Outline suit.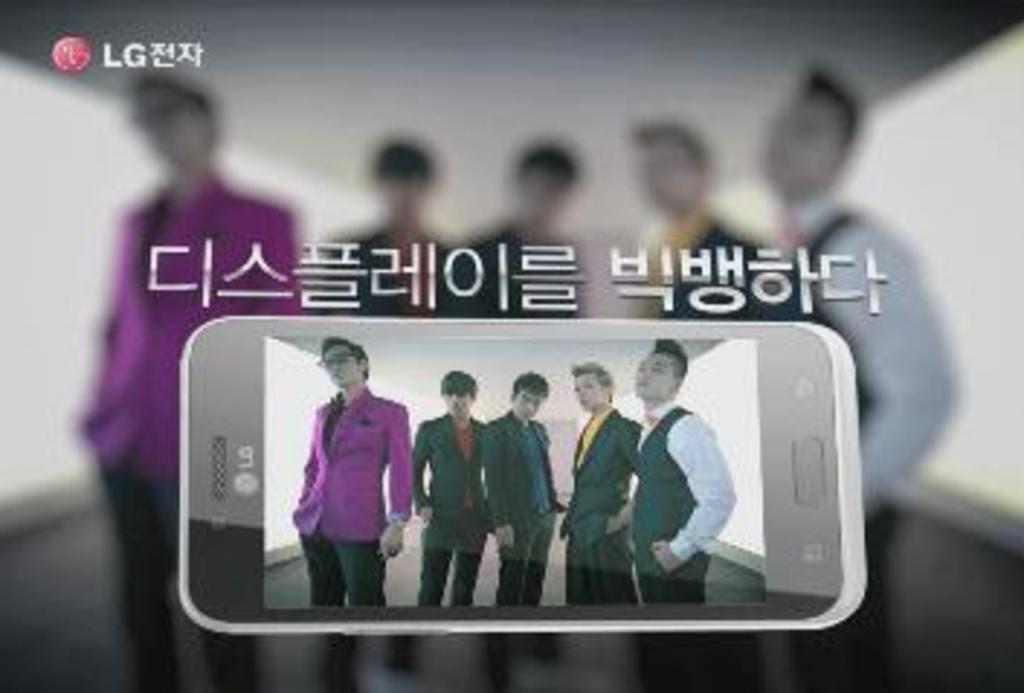
Outline: [left=293, top=394, right=412, bottom=600].
